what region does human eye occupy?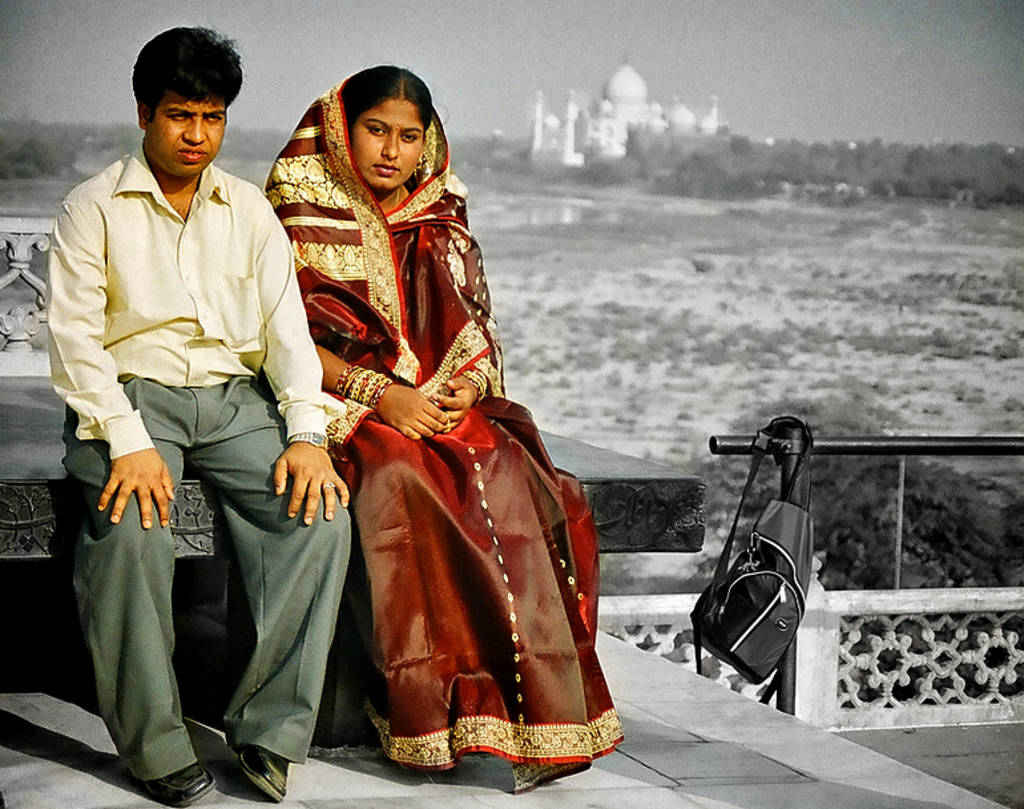
{"left": 399, "top": 129, "right": 419, "bottom": 142}.
